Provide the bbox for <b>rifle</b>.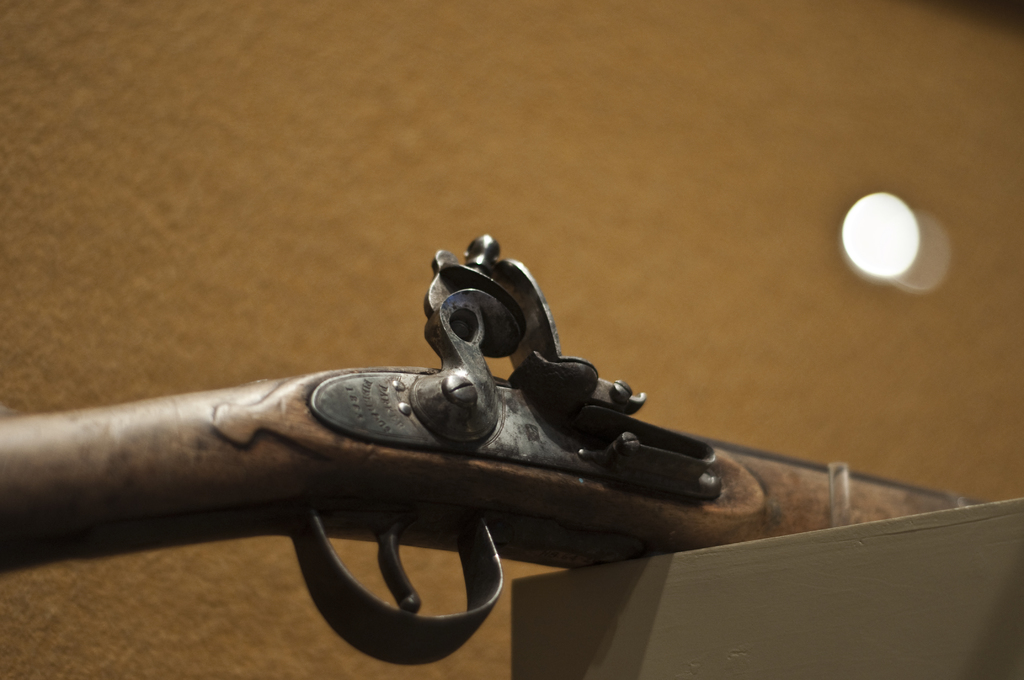
0/250/957/678.
